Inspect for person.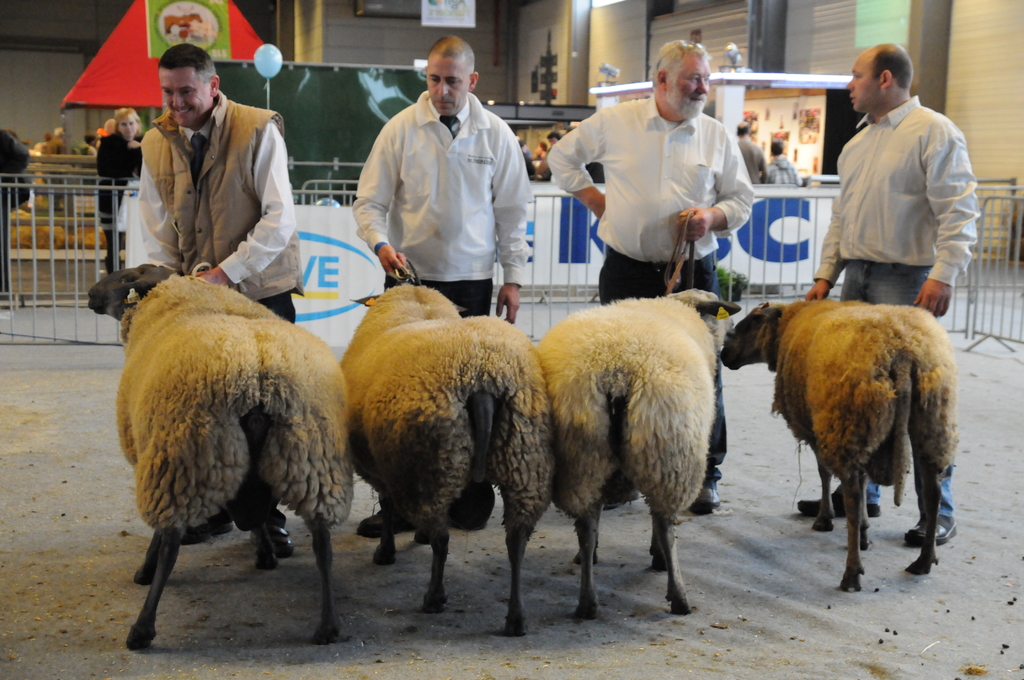
Inspection: locate(97, 105, 152, 252).
